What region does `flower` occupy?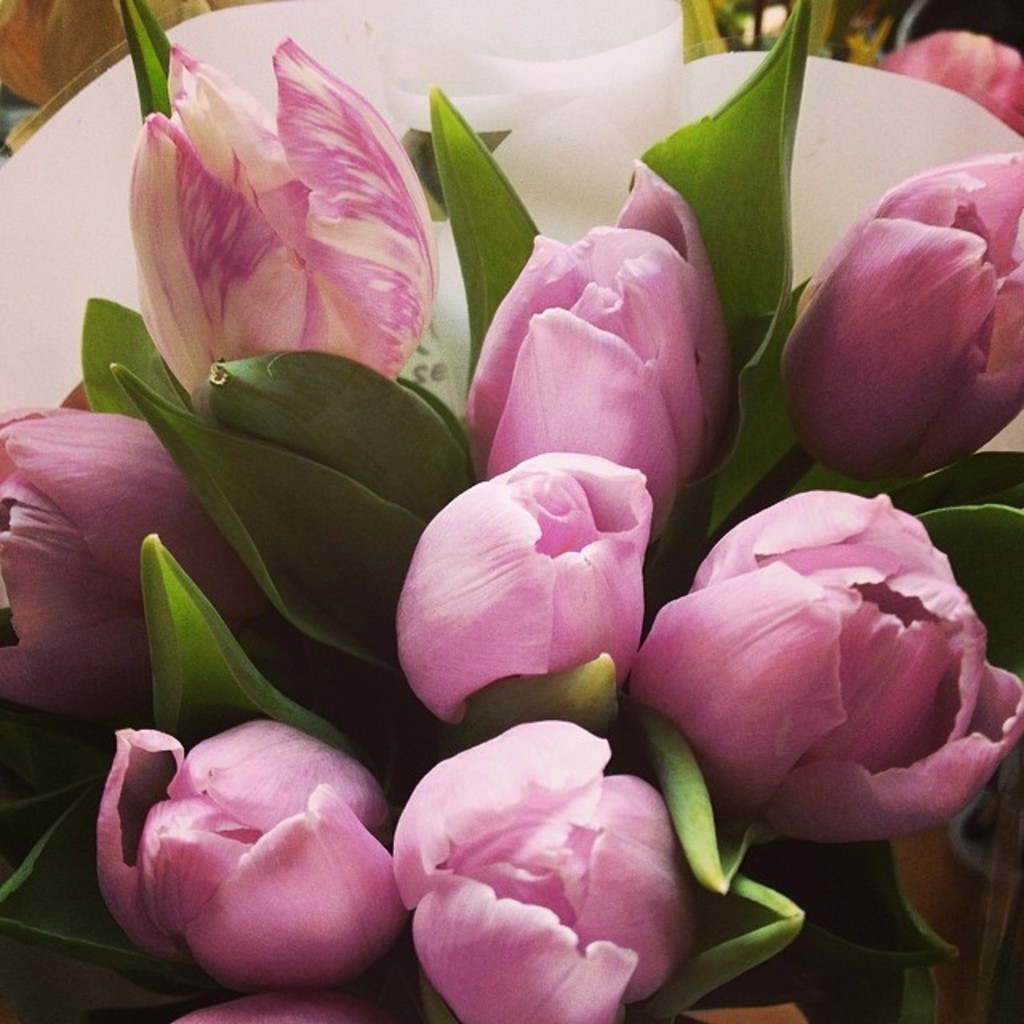
bbox=(392, 709, 706, 1022).
